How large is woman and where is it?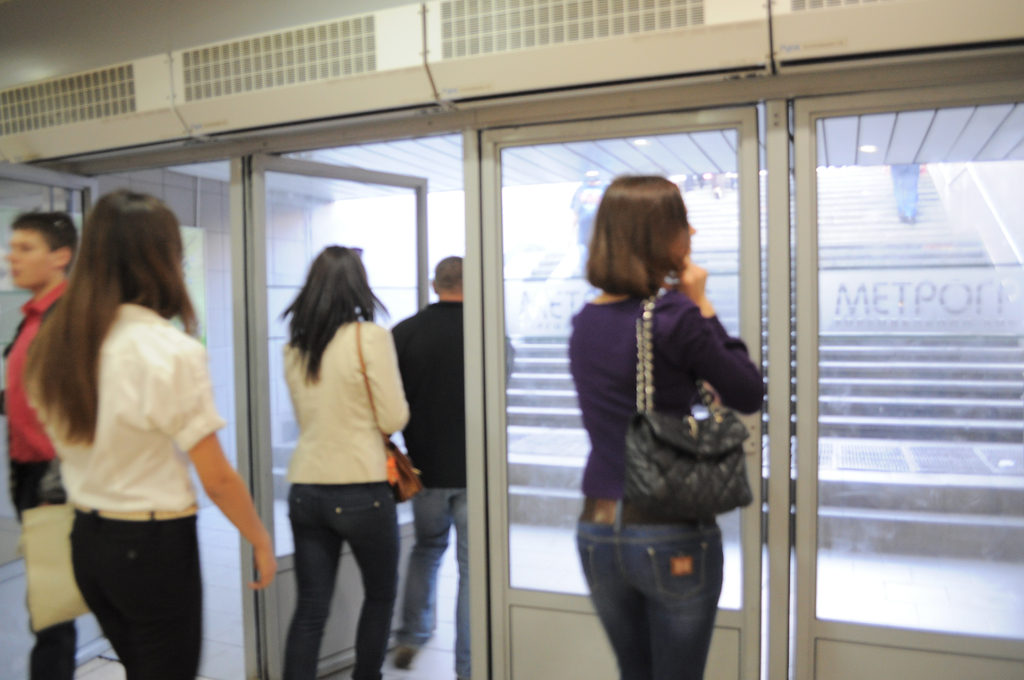
Bounding box: region(26, 188, 275, 679).
